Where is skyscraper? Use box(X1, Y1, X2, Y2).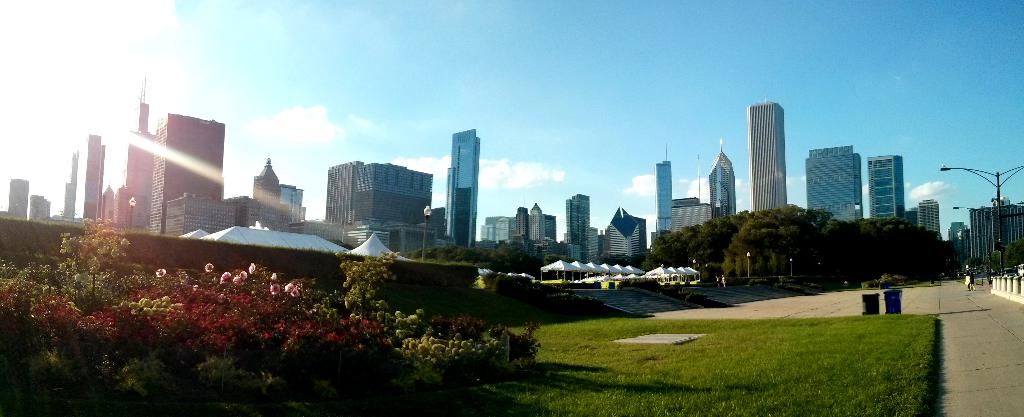
box(866, 153, 906, 224).
